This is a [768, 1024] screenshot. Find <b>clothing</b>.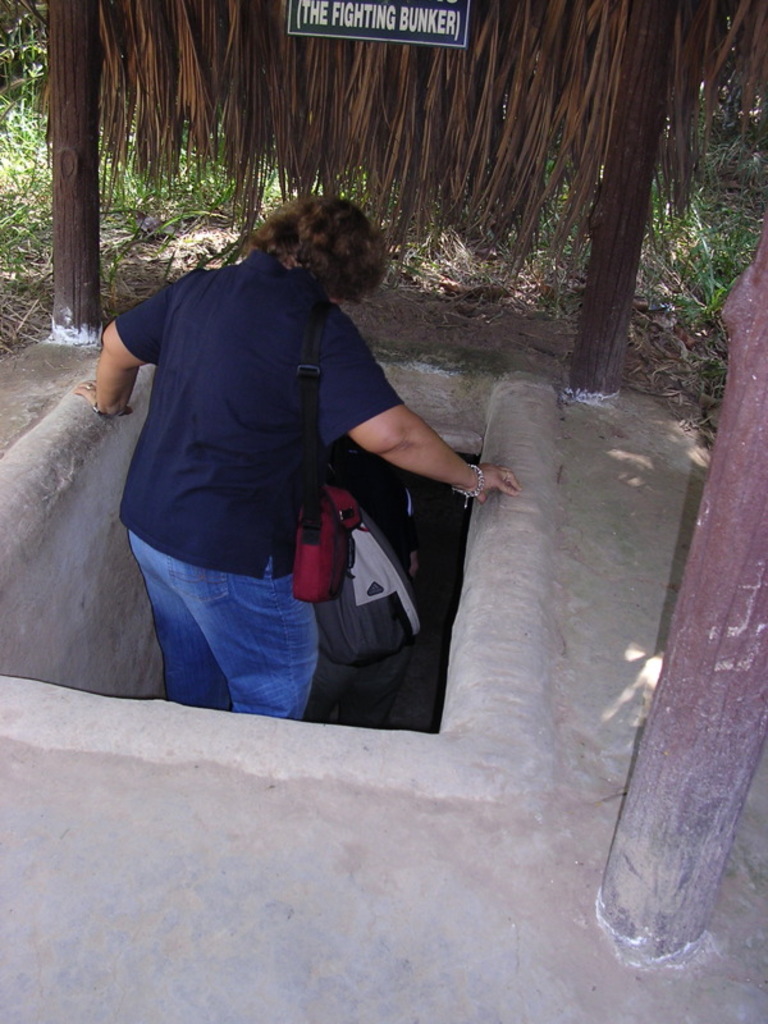
Bounding box: BBox(127, 526, 320, 719).
